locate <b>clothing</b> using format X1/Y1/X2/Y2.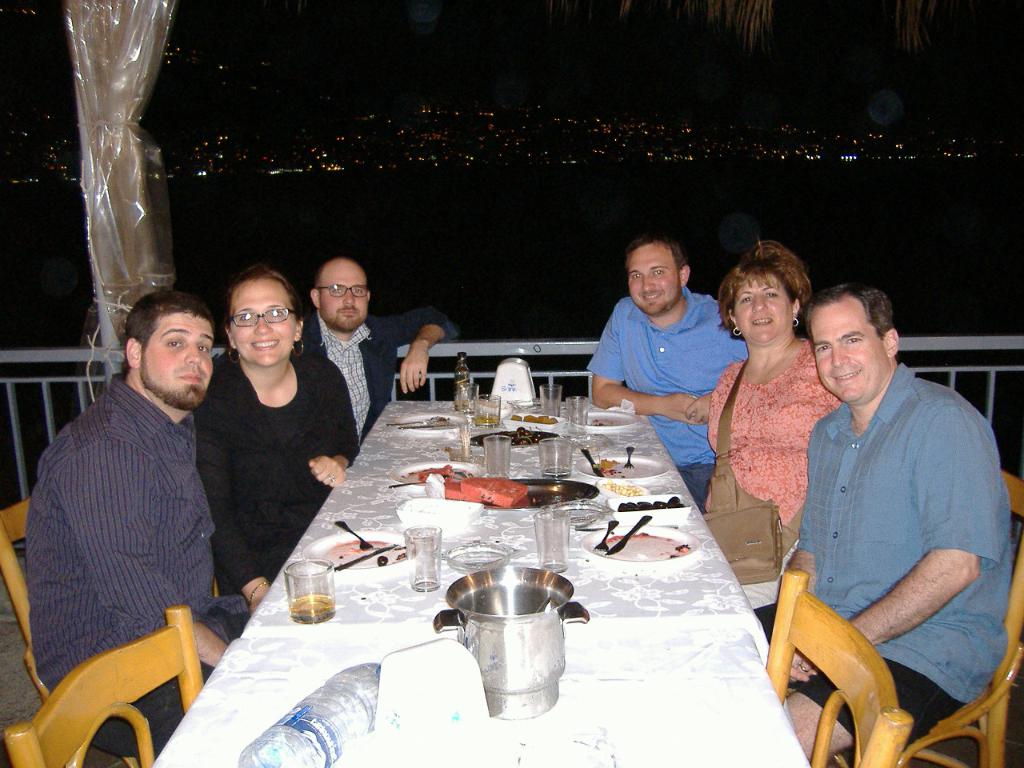
700/340/850/646.
